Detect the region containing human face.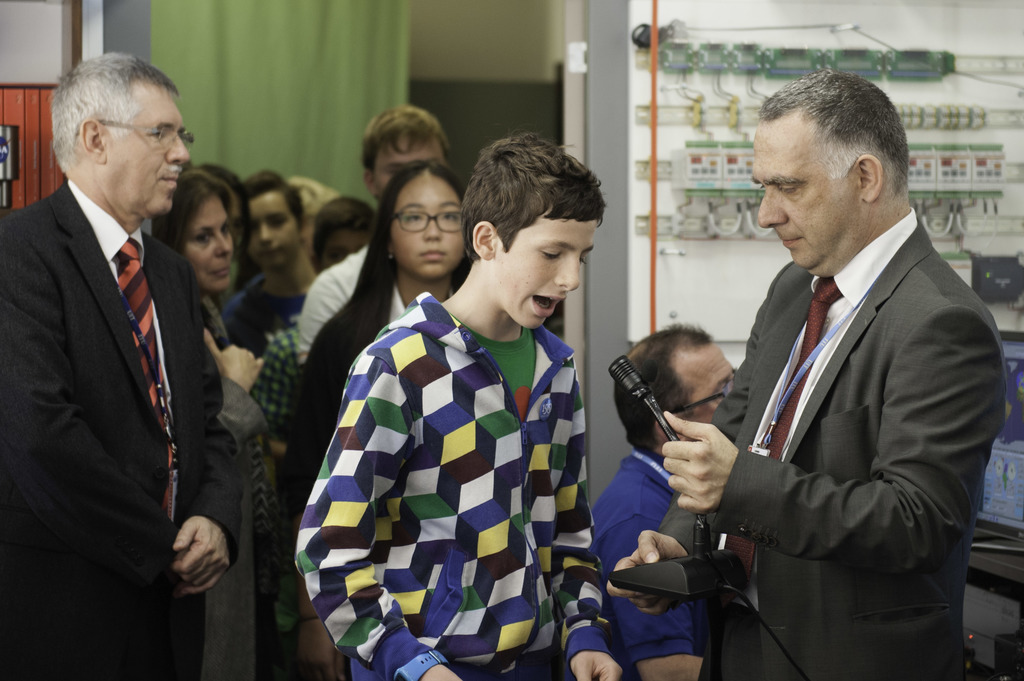
box=[246, 187, 295, 271].
